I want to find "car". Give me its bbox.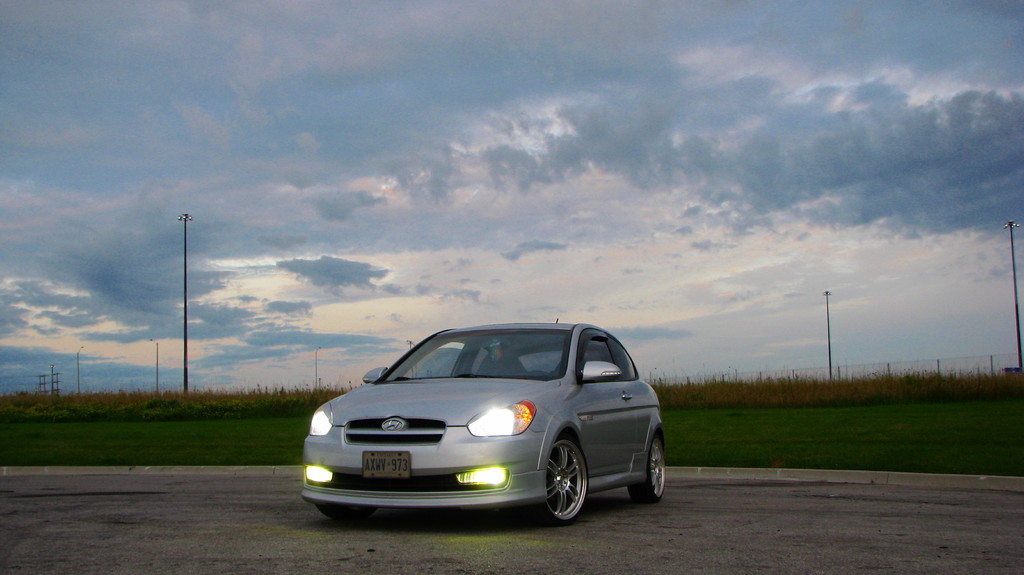
bbox=[307, 320, 662, 525].
